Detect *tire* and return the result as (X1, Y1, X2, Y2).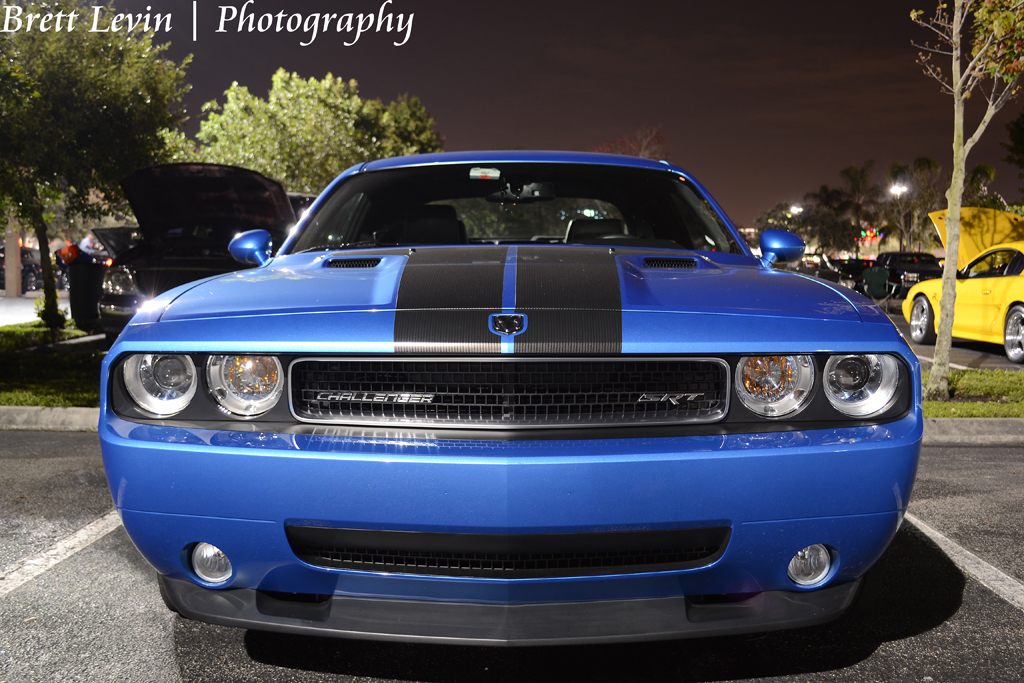
(1001, 308, 1023, 364).
